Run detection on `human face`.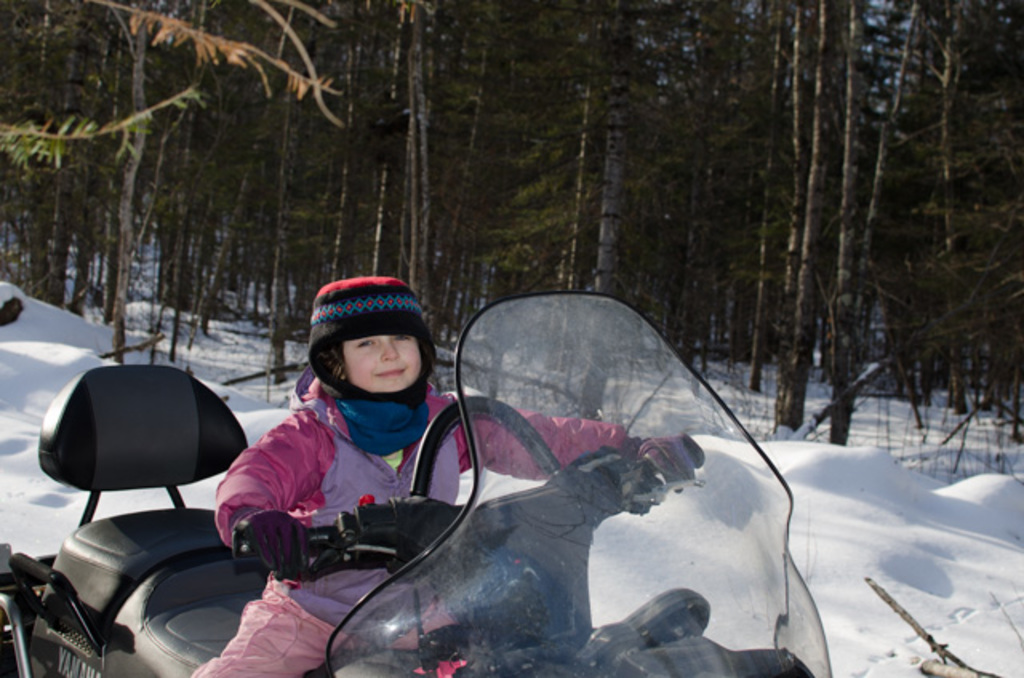
Result: BBox(344, 337, 421, 393).
